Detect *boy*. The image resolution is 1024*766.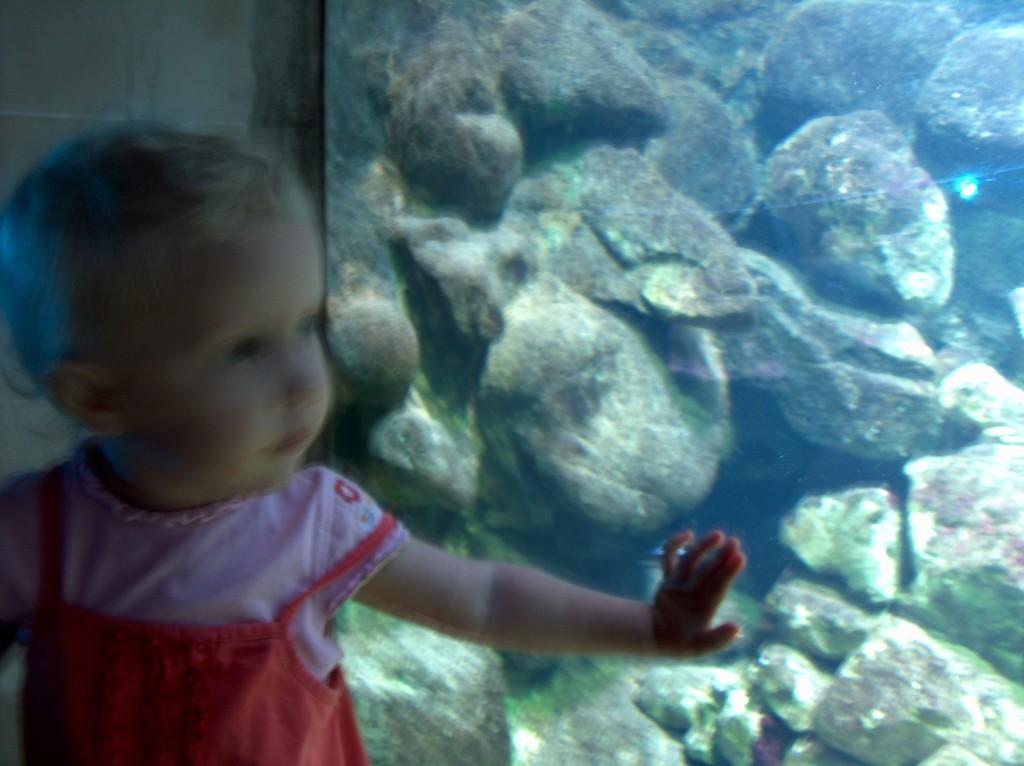
detection(0, 120, 749, 765).
